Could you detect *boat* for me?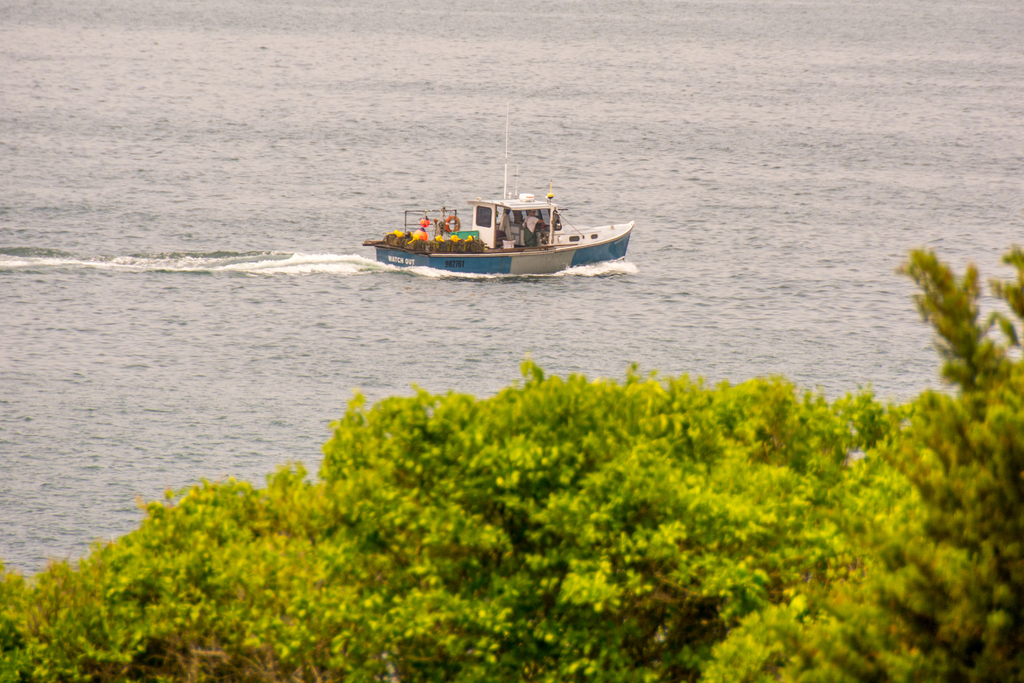
Detection result: locate(363, 166, 642, 277).
